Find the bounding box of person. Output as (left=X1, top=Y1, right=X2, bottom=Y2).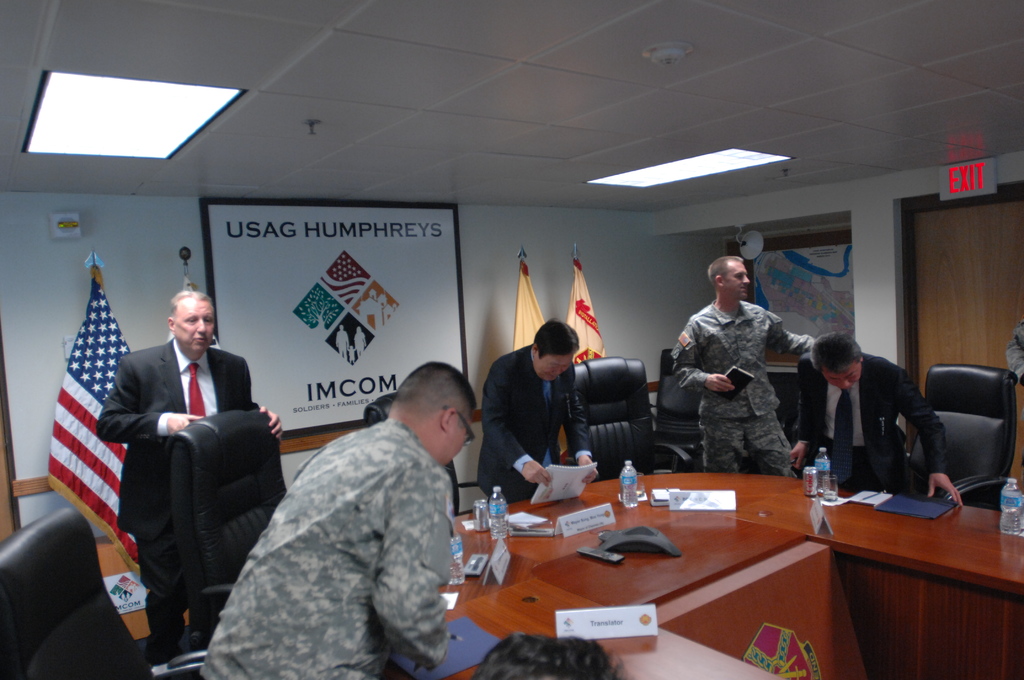
(left=669, top=257, right=807, bottom=495).
